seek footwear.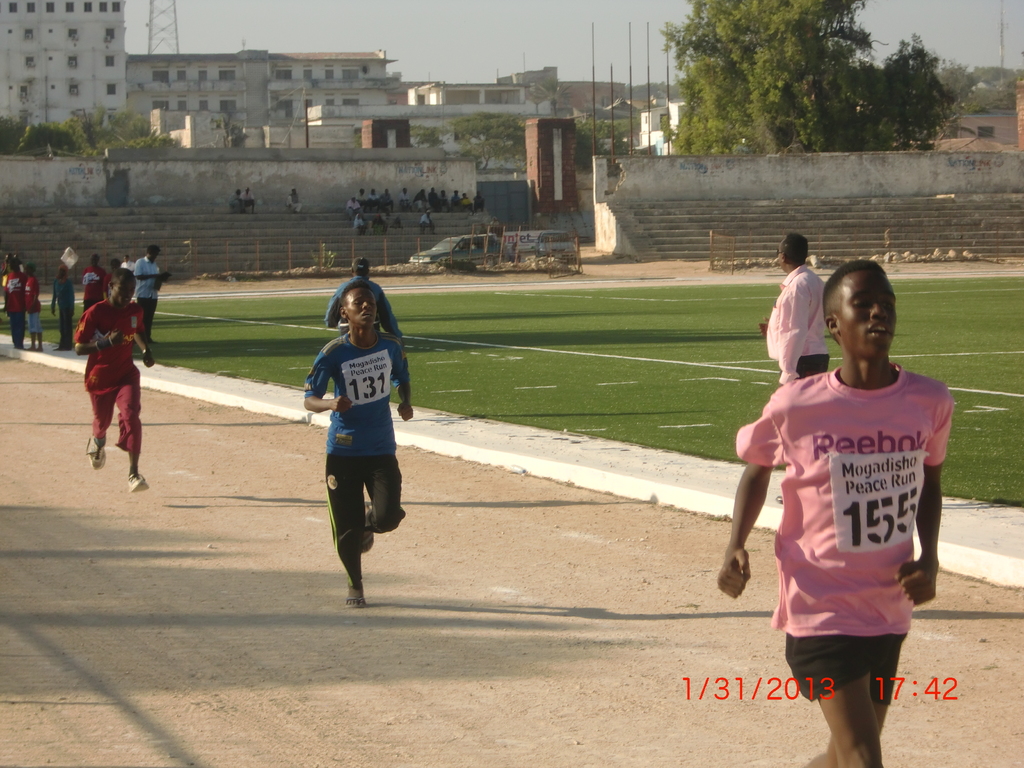
{"x1": 86, "y1": 433, "x2": 108, "y2": 472}.
